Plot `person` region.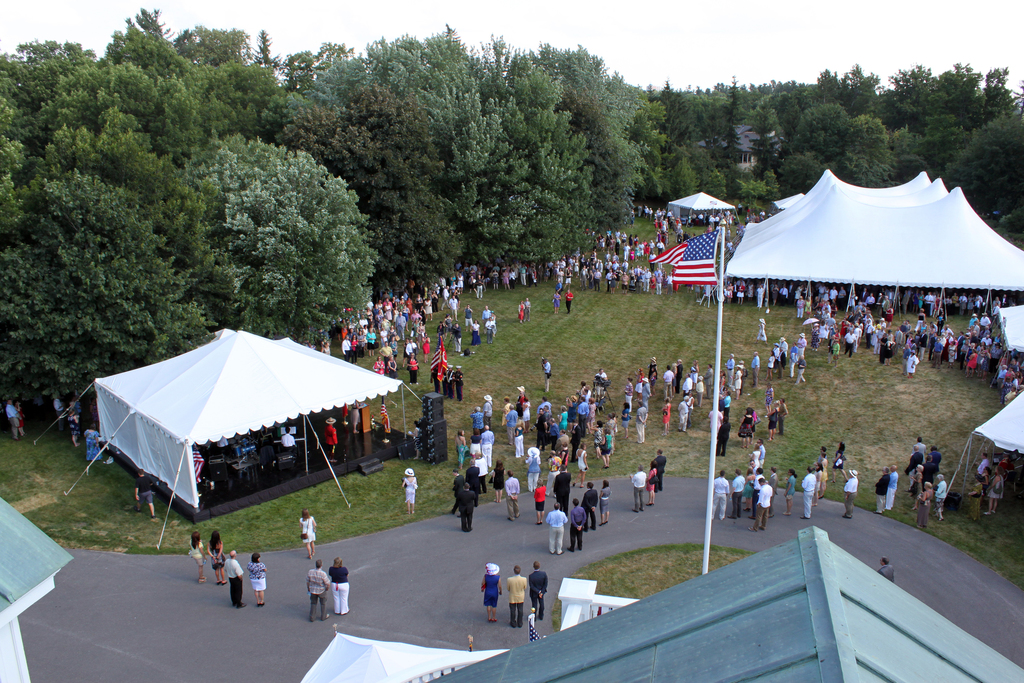
Plotted at 206/531/225/585.
